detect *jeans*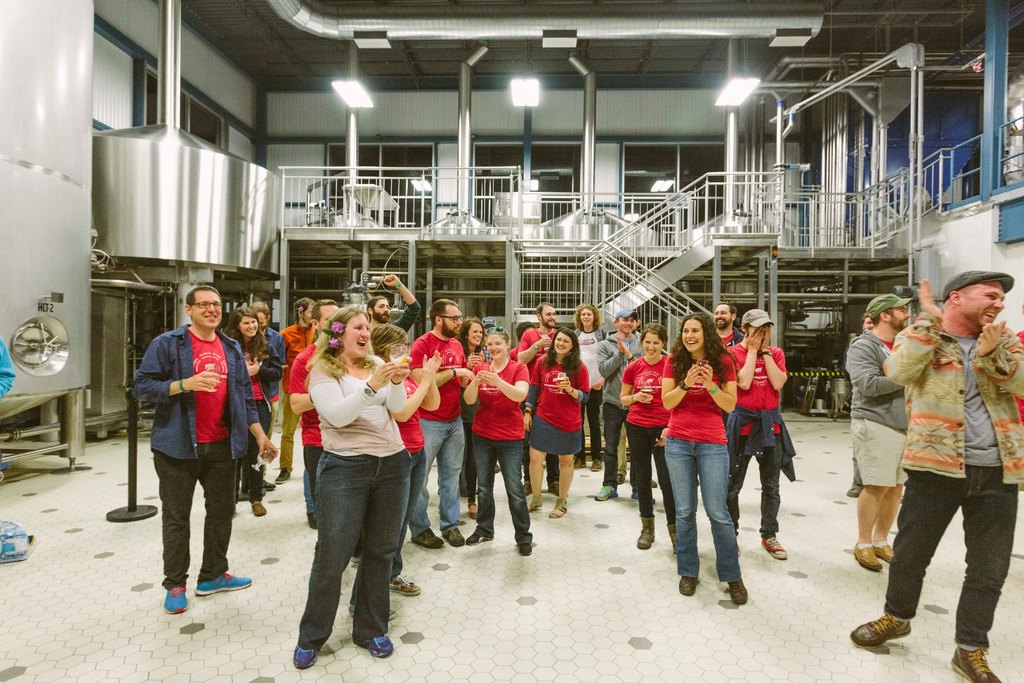
[394, 446, 427, 579]
